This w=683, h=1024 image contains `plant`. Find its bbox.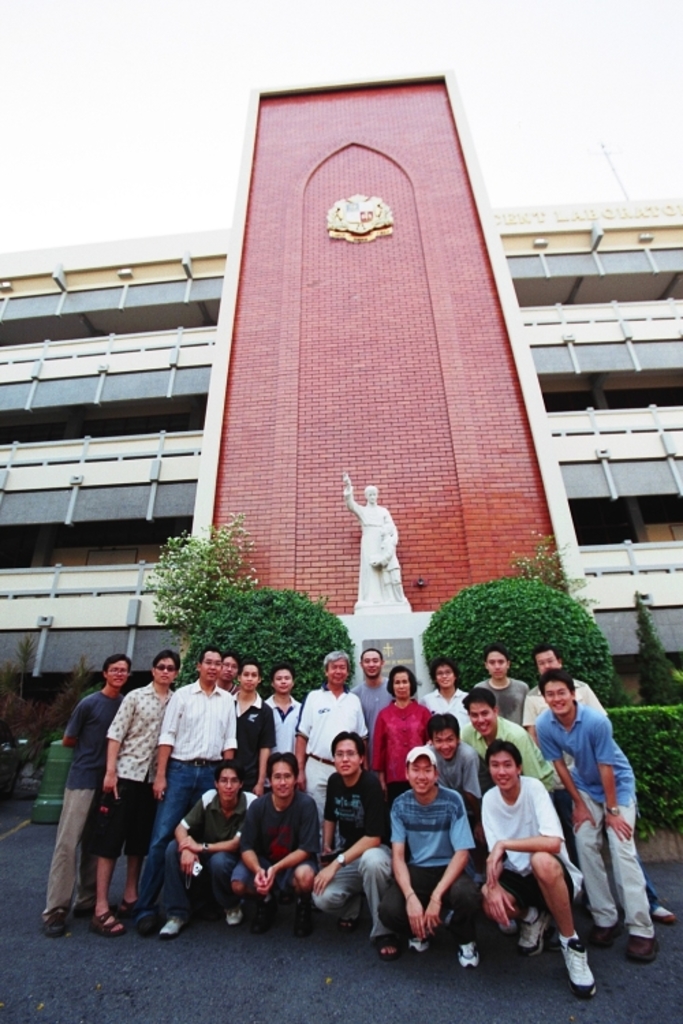
left=179, top=580, right=362, bottom=679.
